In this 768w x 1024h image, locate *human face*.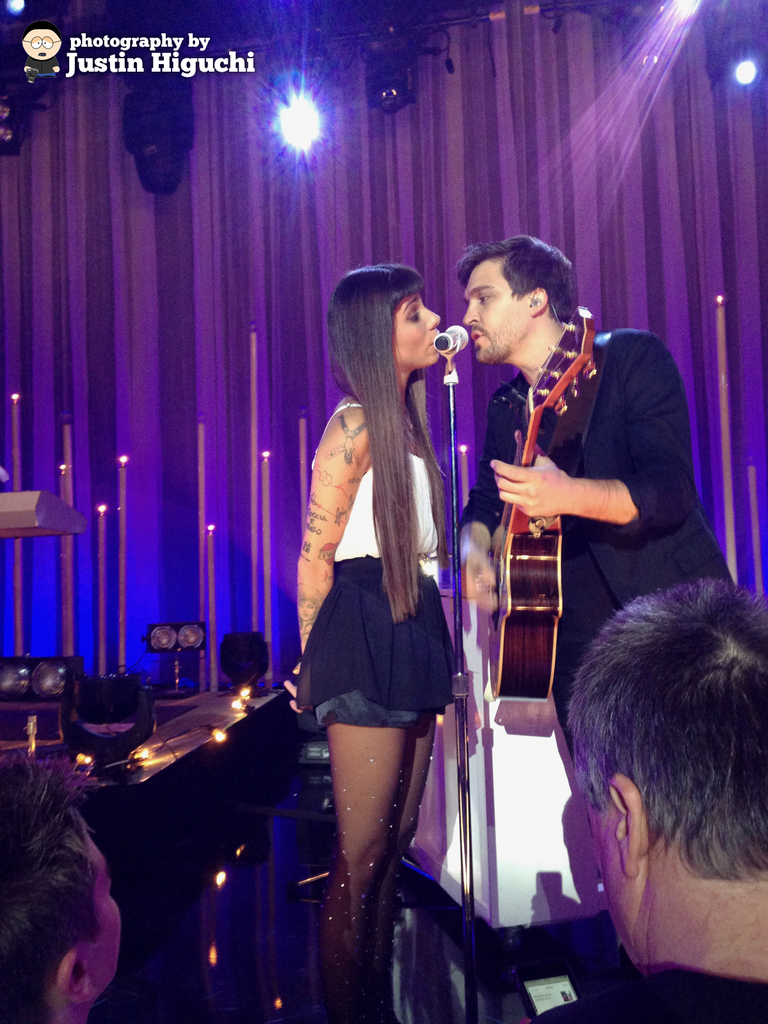
Bounding box: crop(461, 262, 520, 360).
